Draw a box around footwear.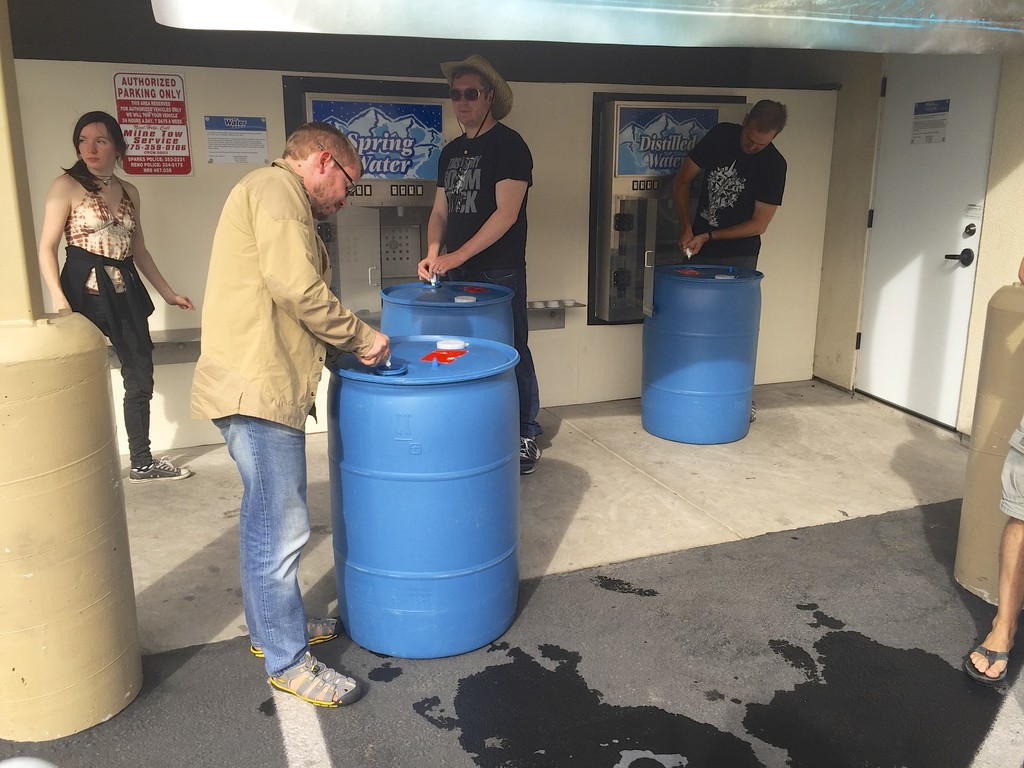
Rect(266, 651, 360, 704).
